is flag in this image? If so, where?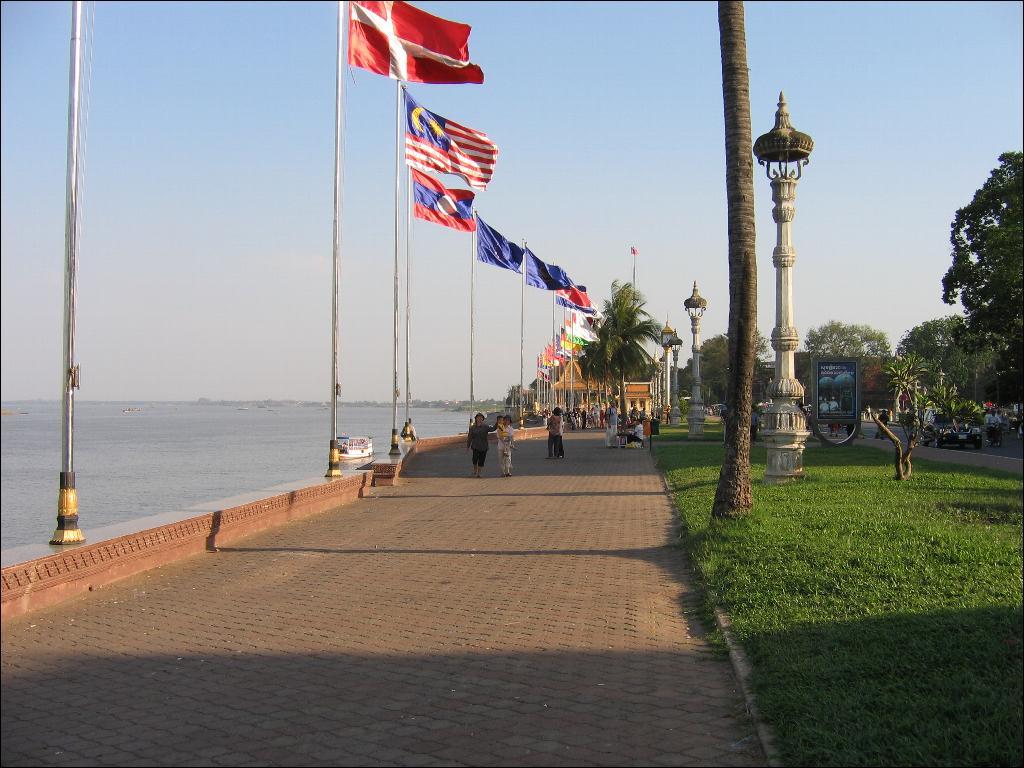
Yes, at bbox(520, 240, 574, 292).
